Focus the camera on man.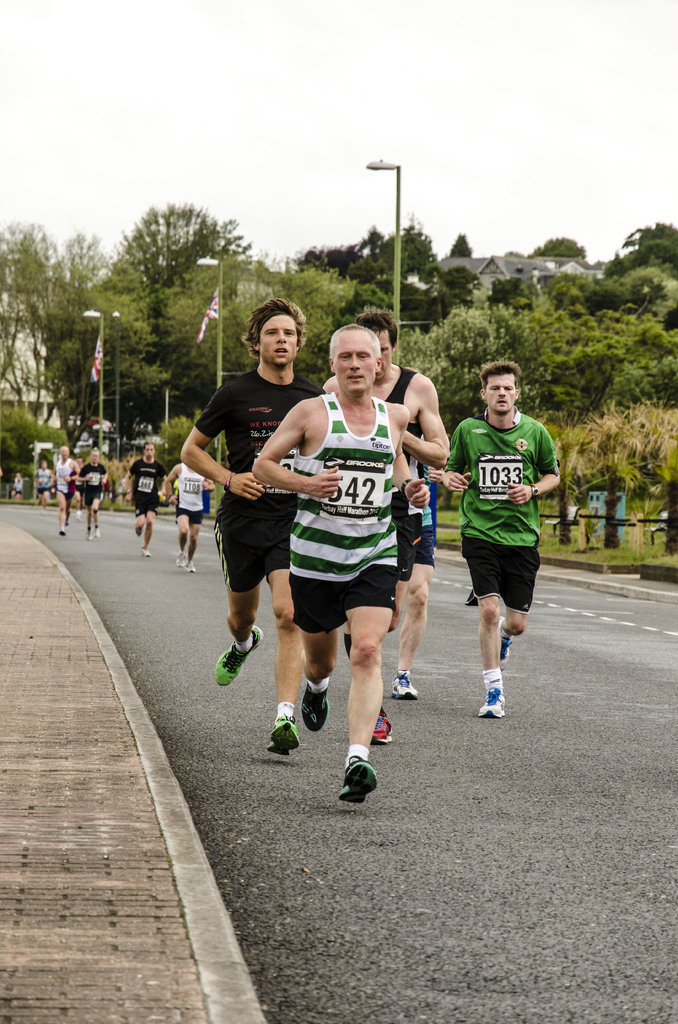
Focus region: pyautogui.locateOnScreen(444, 357, 563, 721).
